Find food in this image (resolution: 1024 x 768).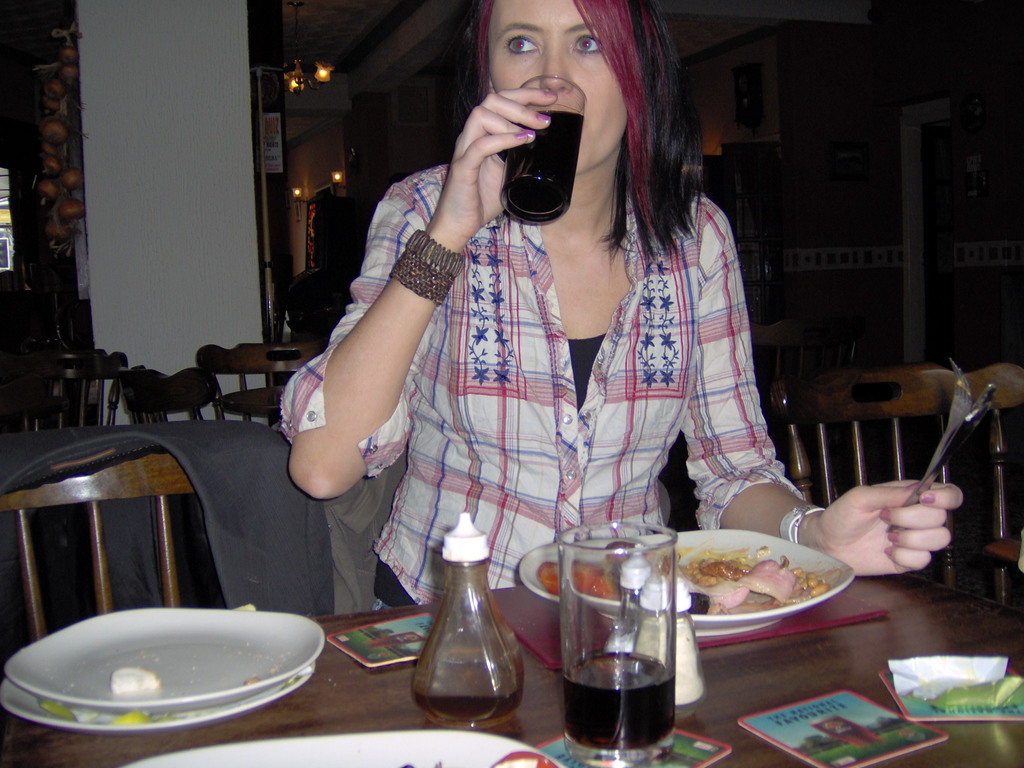
locate(809, 574, 816, 586).
